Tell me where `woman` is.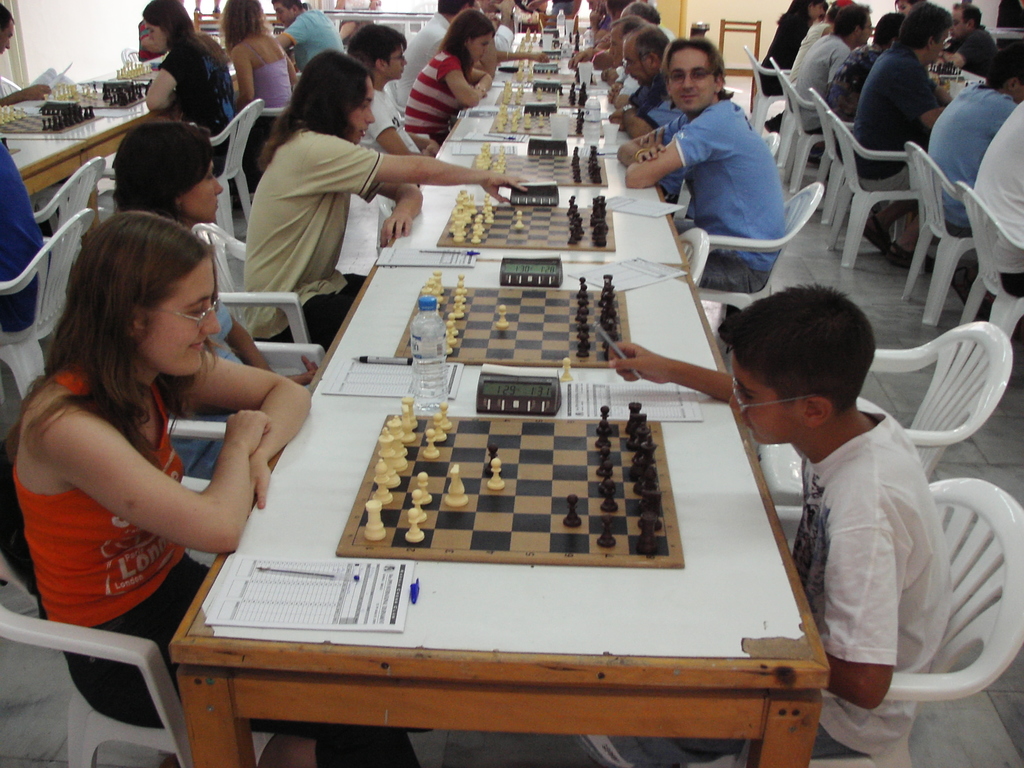
`woman` is at 756:0:825:134.
